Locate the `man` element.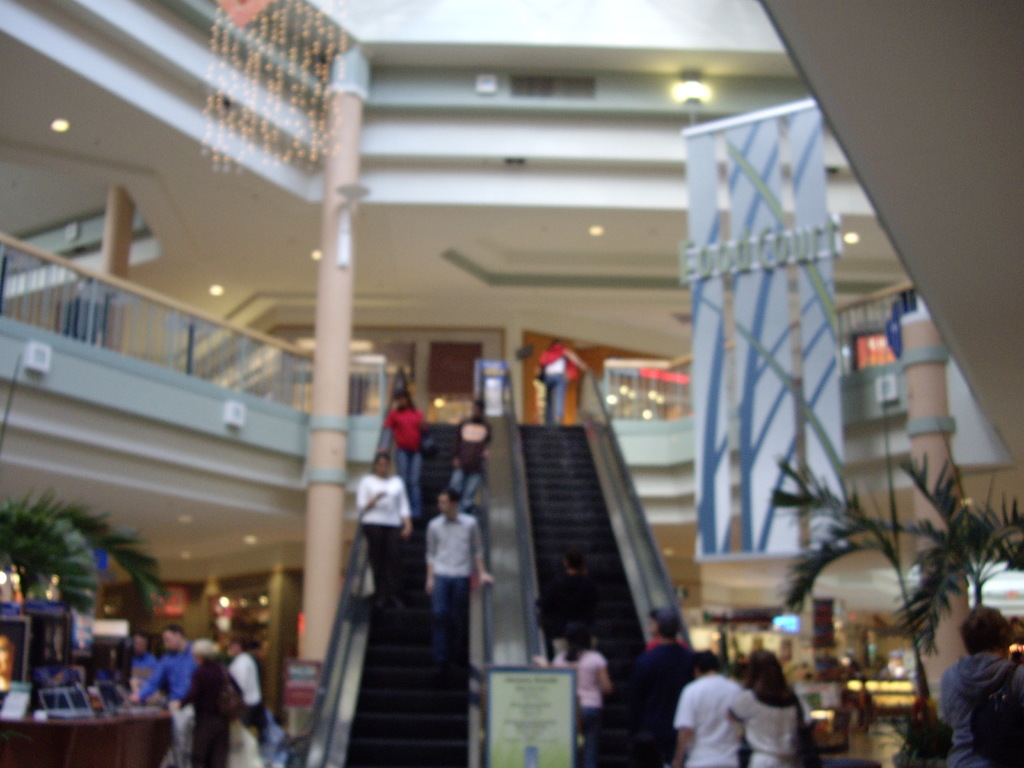
Element bbox: (424,484,492,682).
